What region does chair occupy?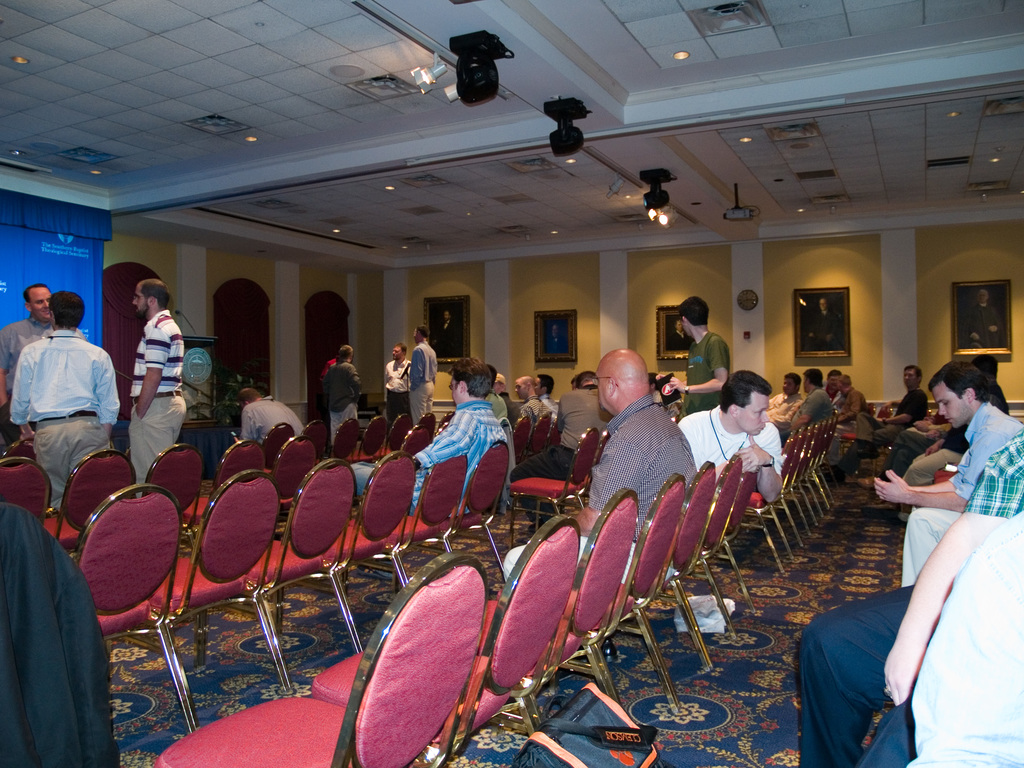
508 428 600 553.
